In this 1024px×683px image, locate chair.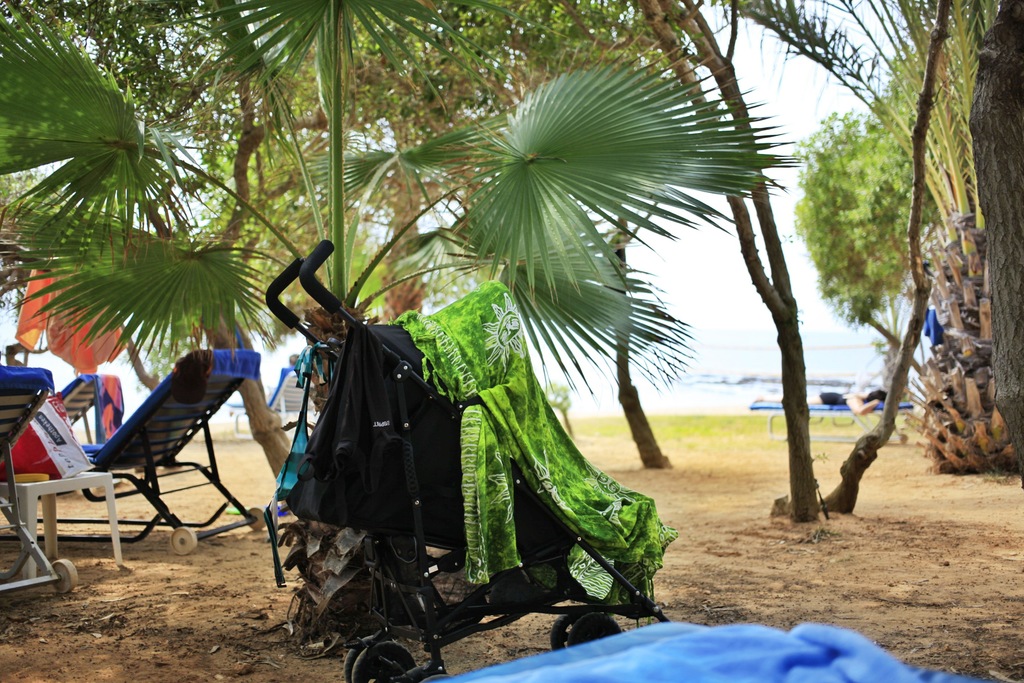
Bounding box: (left=746, top=399, right=913, bottom=446).
